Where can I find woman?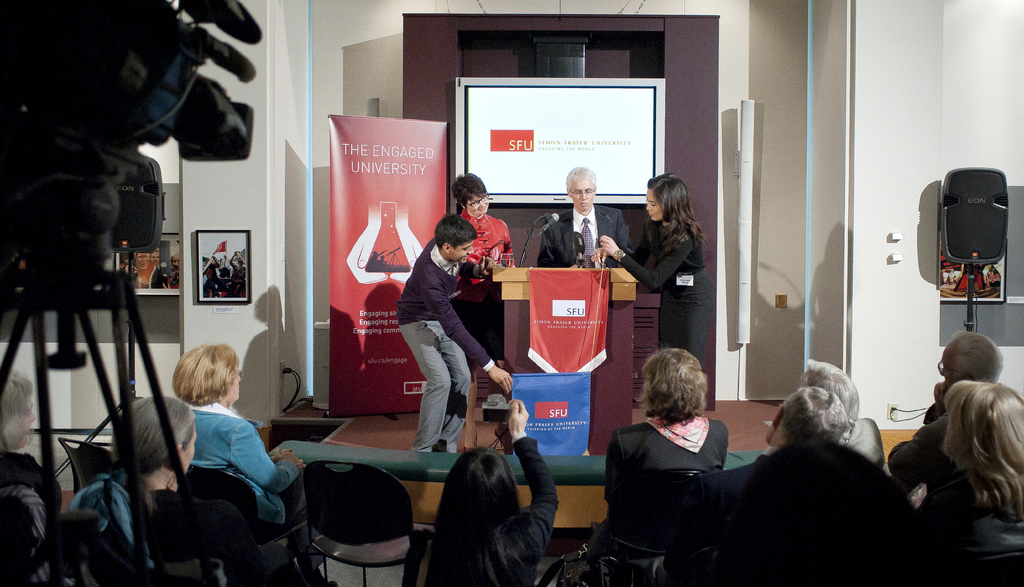
You can find it at rect(579, 345, 728, 563).
